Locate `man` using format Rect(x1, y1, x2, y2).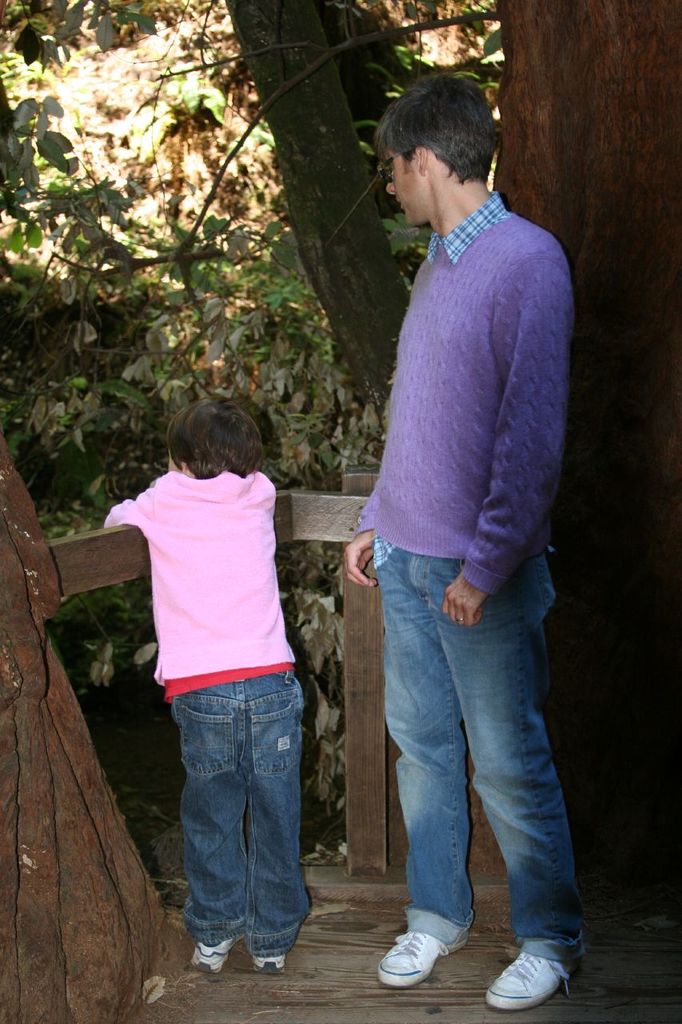
Rect(345, 72, 586, 1018).
